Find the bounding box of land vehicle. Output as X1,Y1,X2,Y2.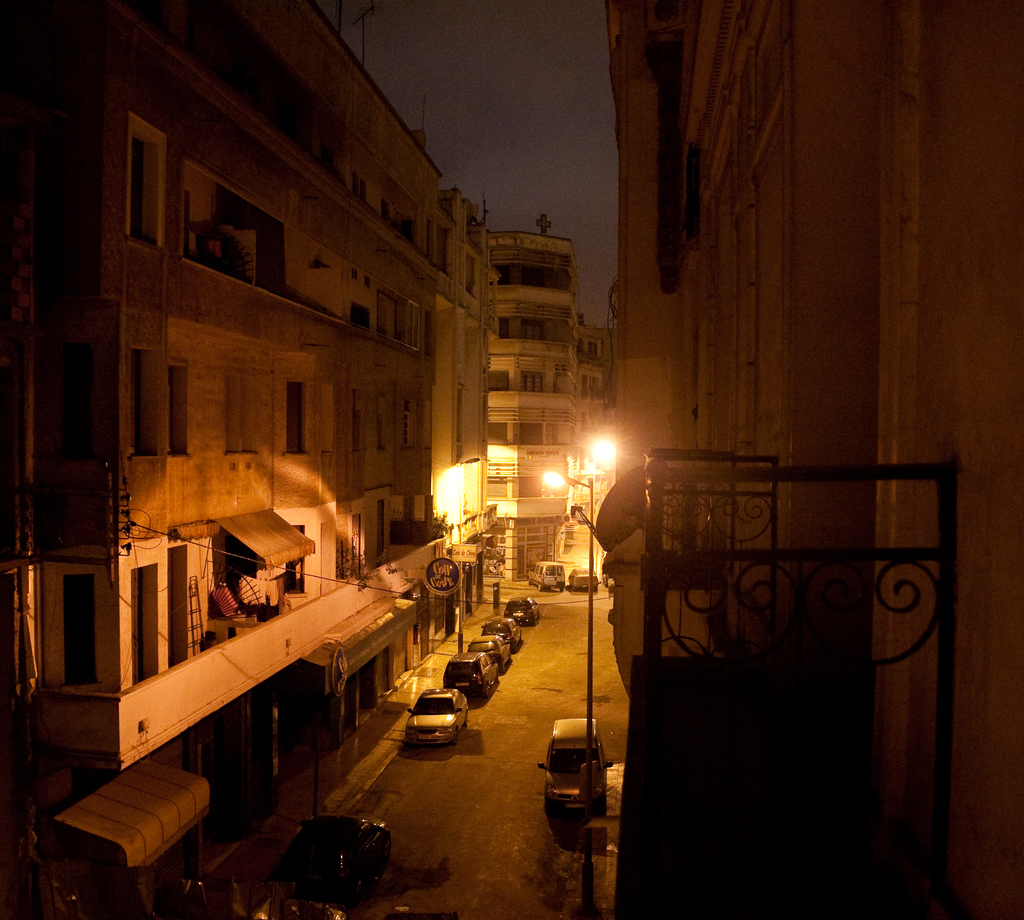
255,900,347,919.
